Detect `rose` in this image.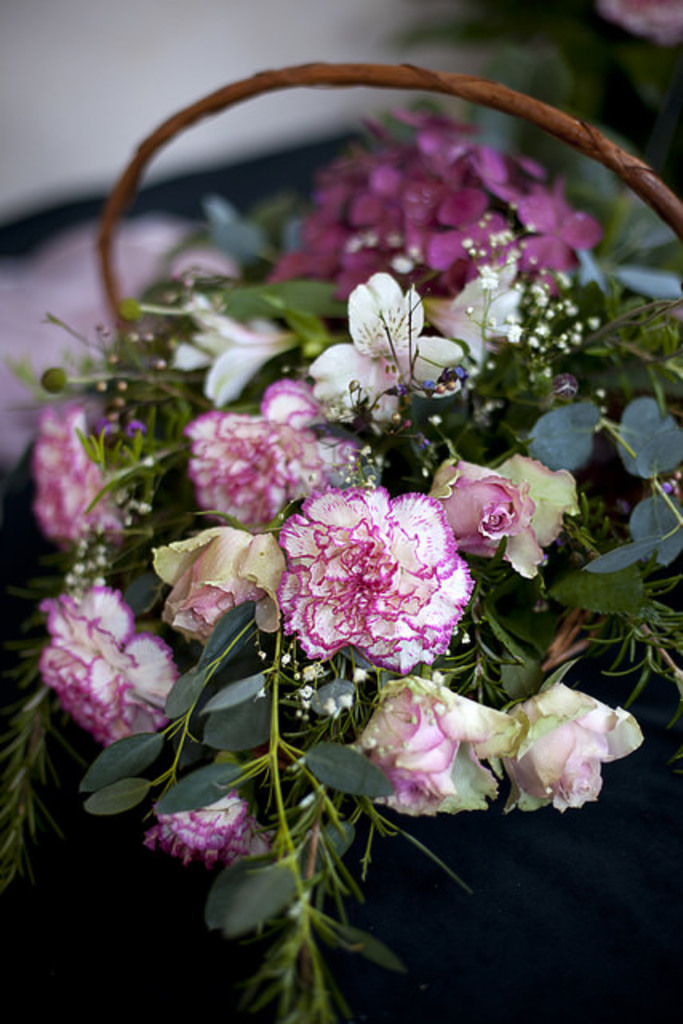
Detection: rect(341, 674, 520, 818).
